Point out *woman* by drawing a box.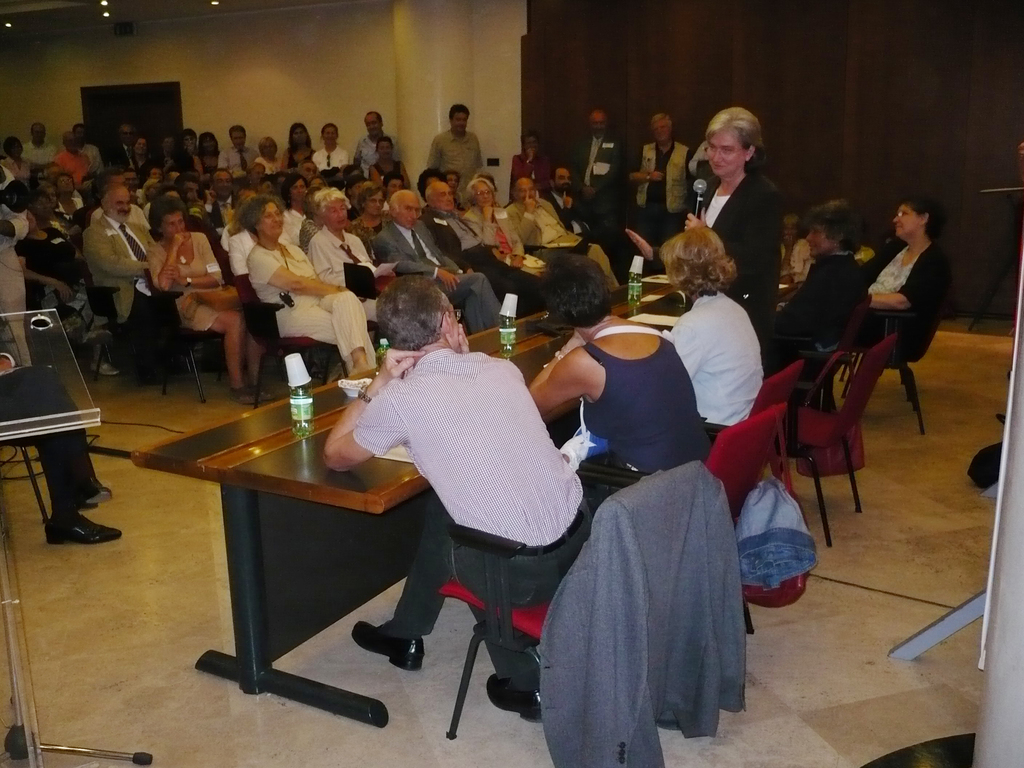
bbox(370, 139, 411, 196).
